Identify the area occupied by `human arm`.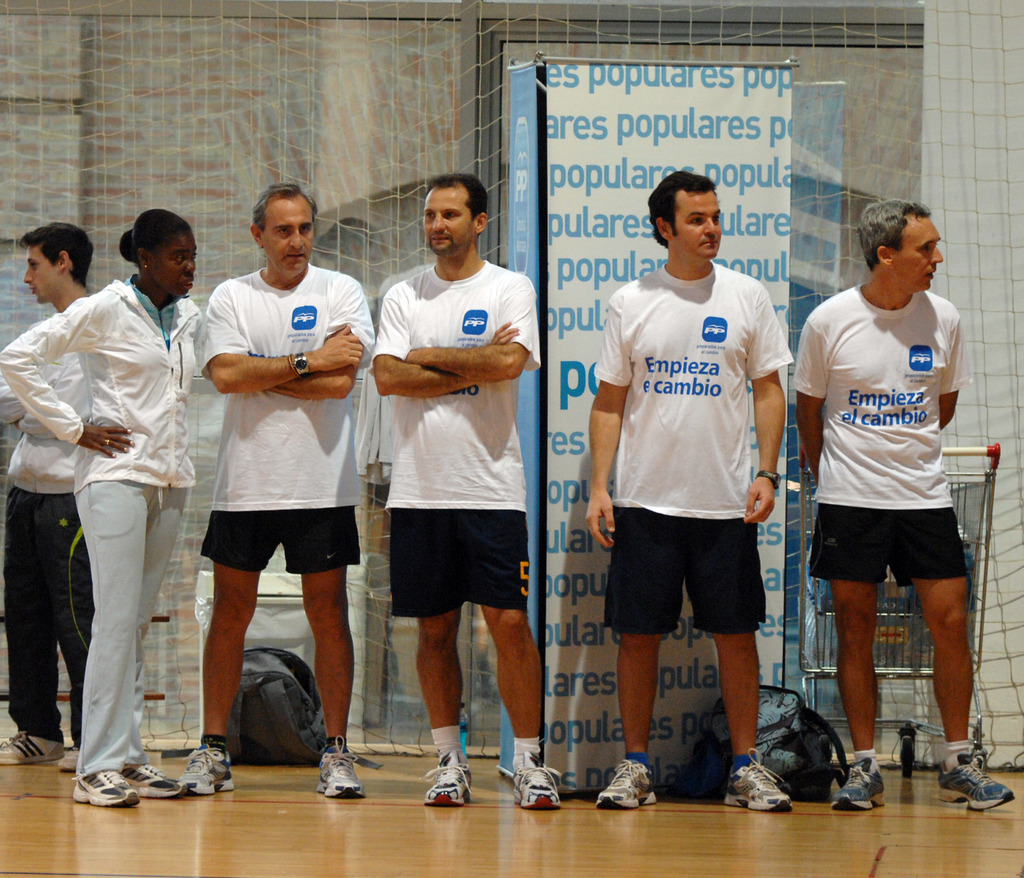
Area: Rect(207, 282, 376, 400).
